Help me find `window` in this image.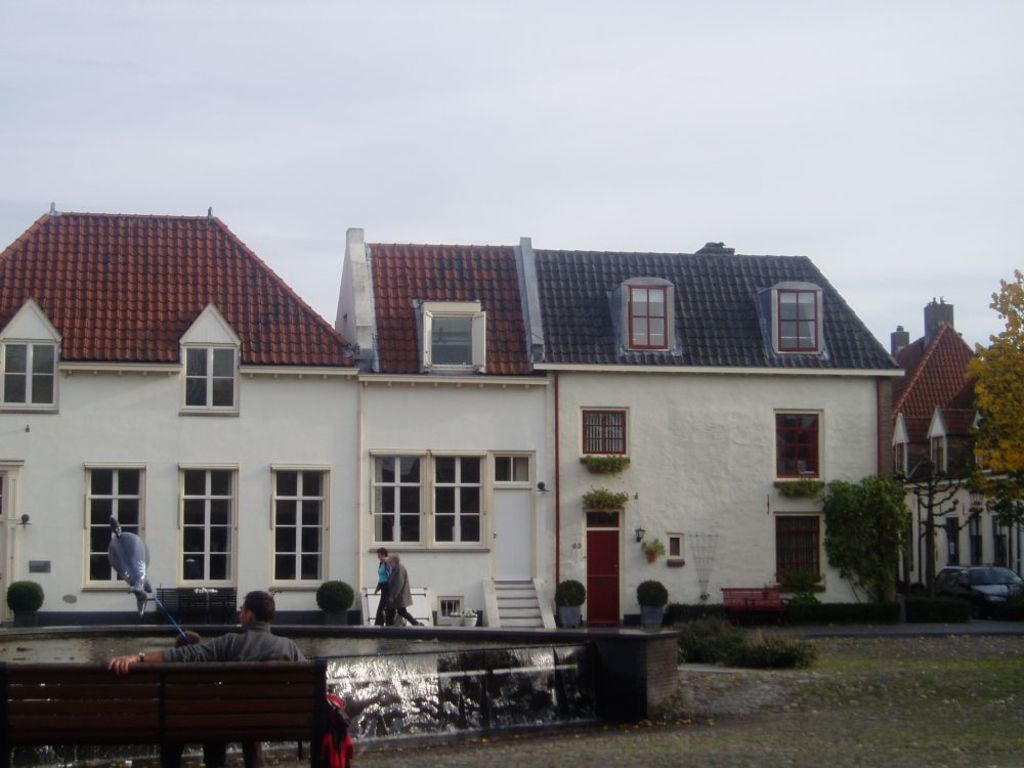
Found it: rect(80, 459, 147, 595).
